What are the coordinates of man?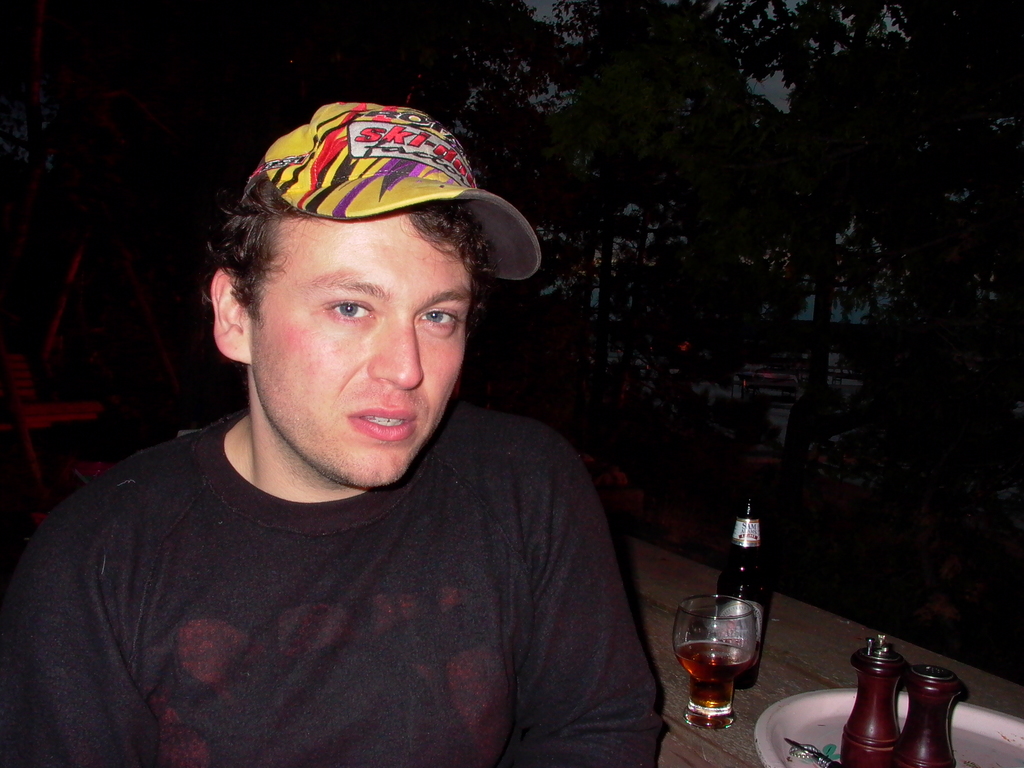
Rect(0, 89, 668, 767).
